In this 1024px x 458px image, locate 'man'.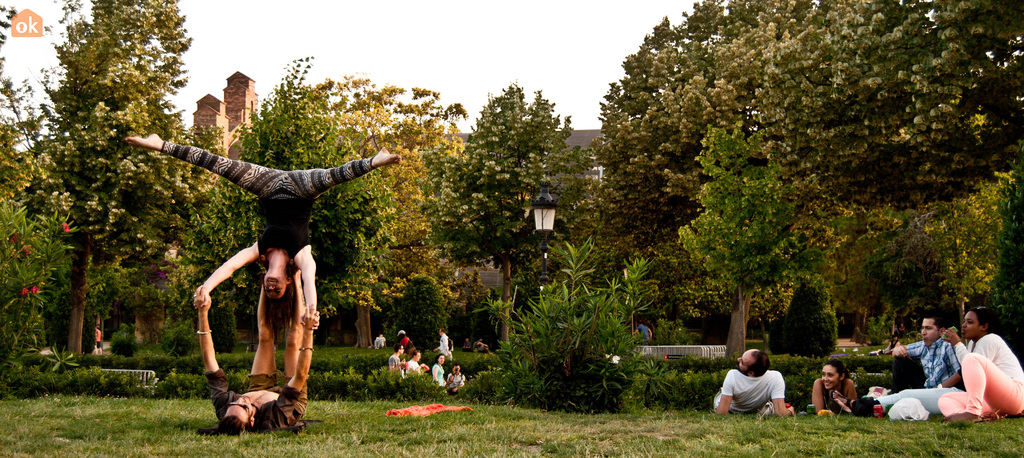
Bounding box: (x1=195, y1=262, x2=317, y2=437).
